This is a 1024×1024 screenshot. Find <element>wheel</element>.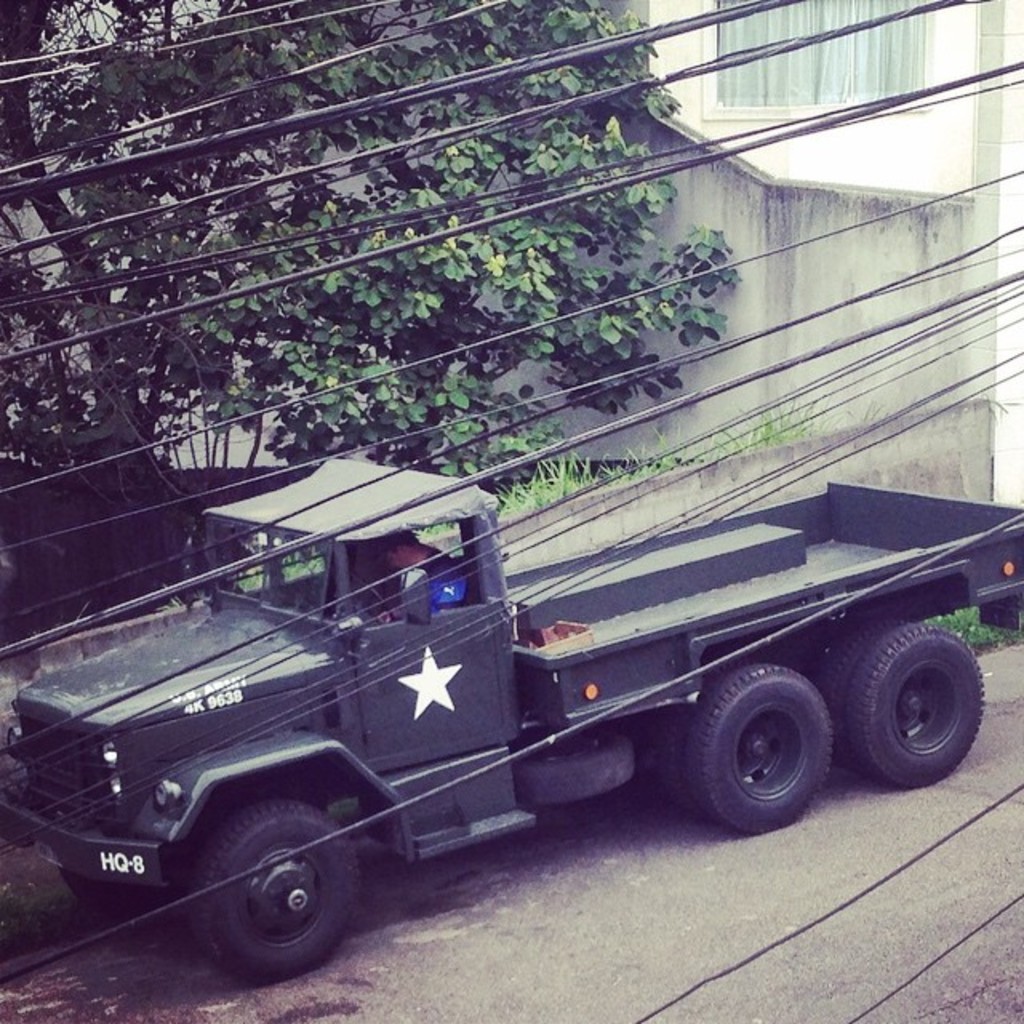
Bounding box: 682,661,862,838.
